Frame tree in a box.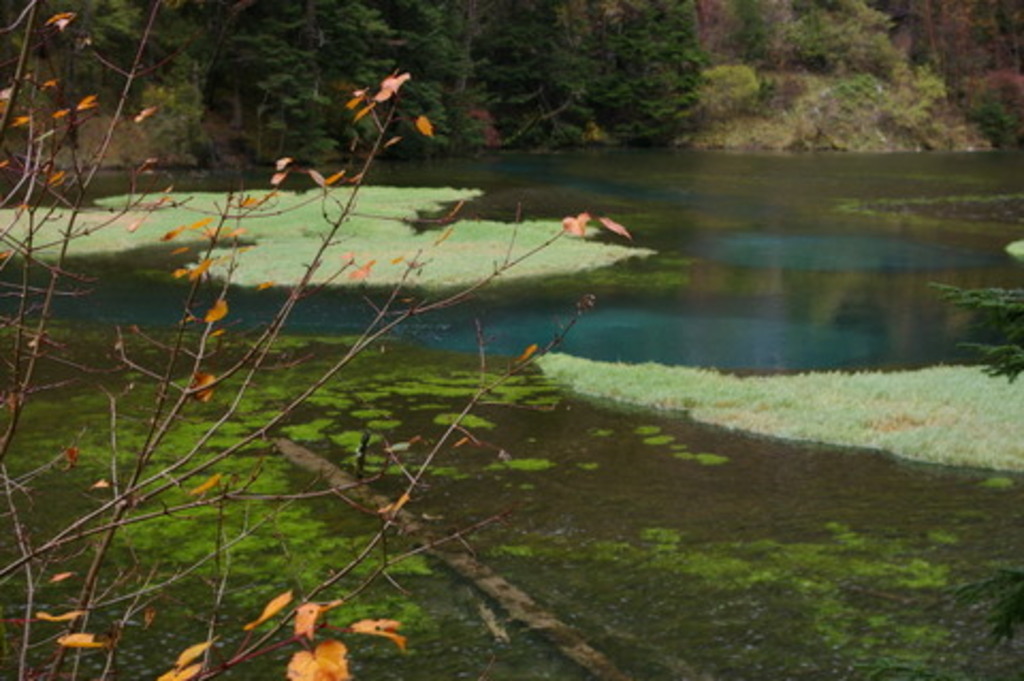
BBox(0, 15, 779, 636).
